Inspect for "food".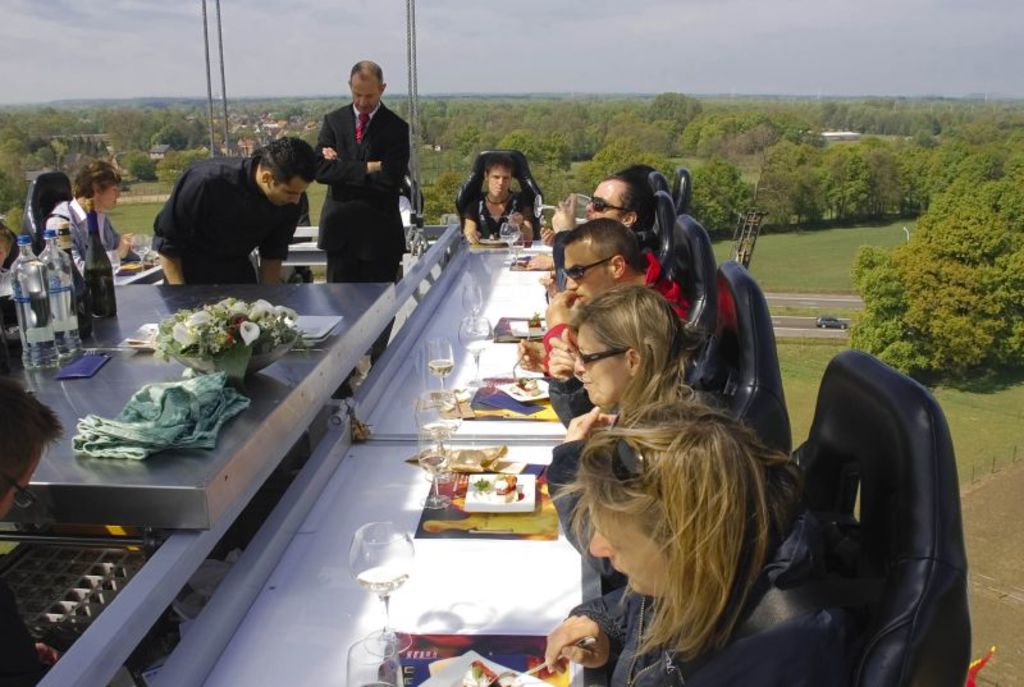
Inspection: {"x1": 493, "y1": 478, "x2": 517, "y2": 494}.
